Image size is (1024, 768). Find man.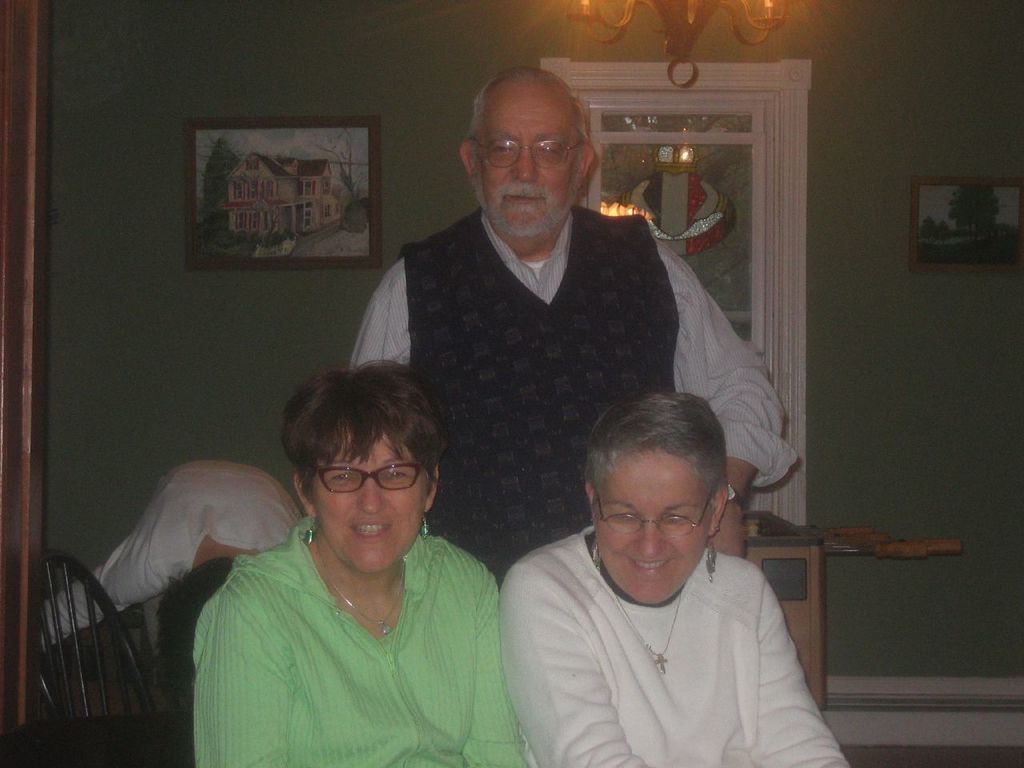
crop(349, 95, 730, 549).
